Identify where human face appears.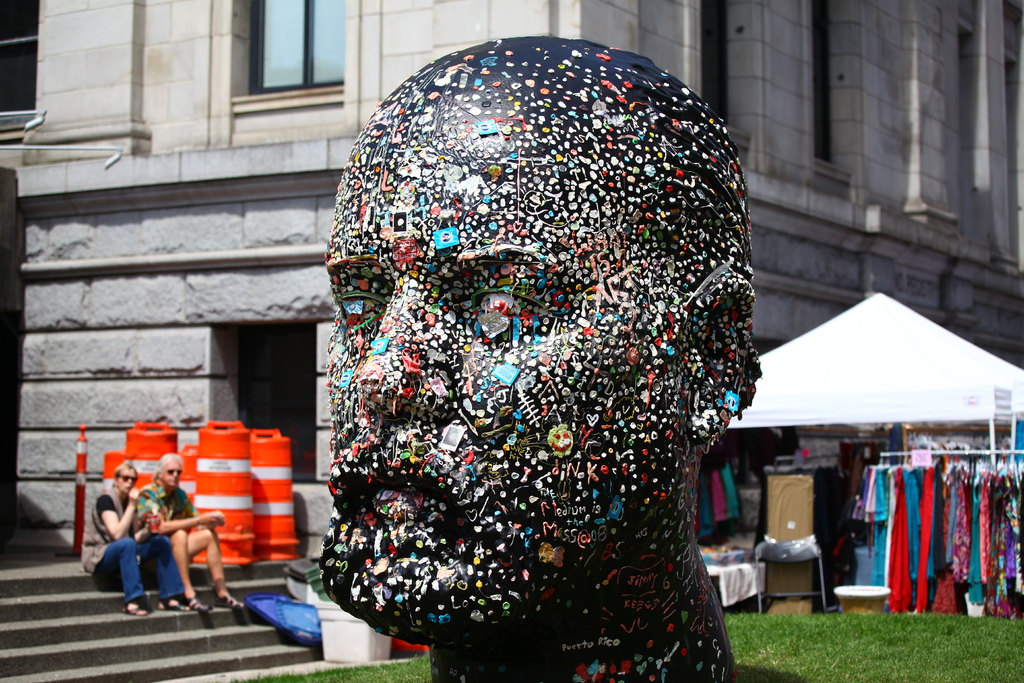
Appears at bbox(161, 462, 180, 490).
